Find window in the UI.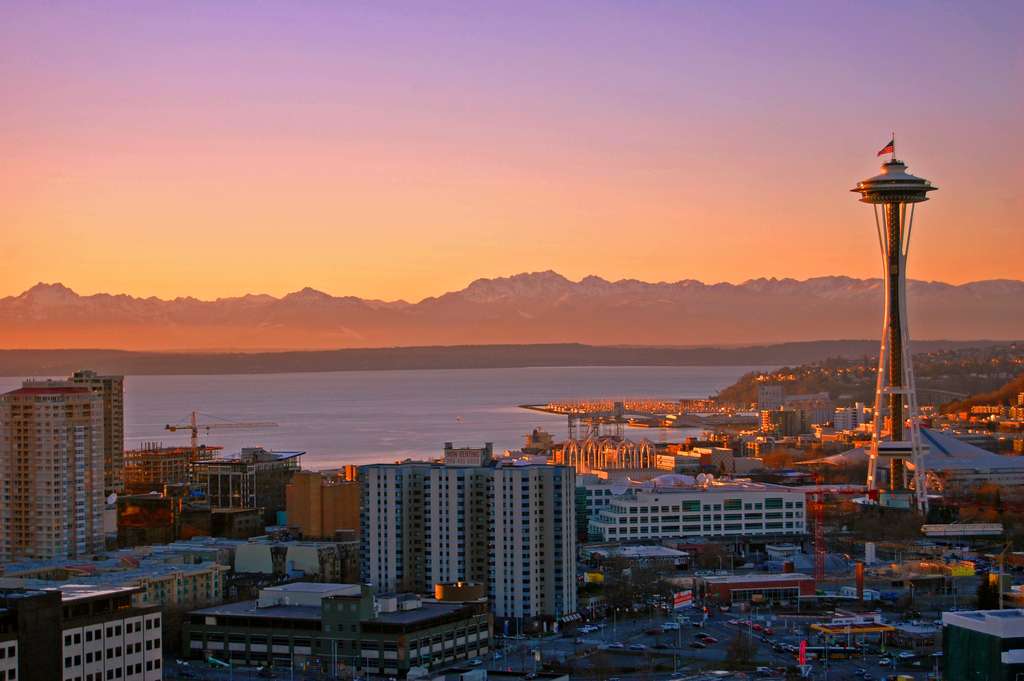
UI element at (left=682, top=514, right=701, bottom=522).
